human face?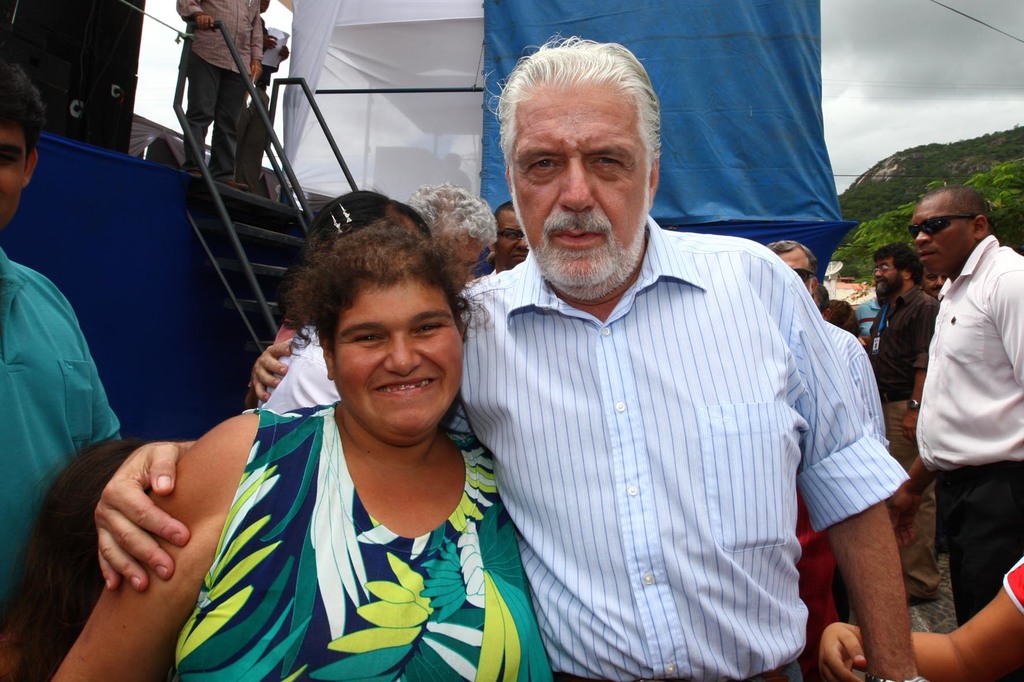
(930,276,947,294)
